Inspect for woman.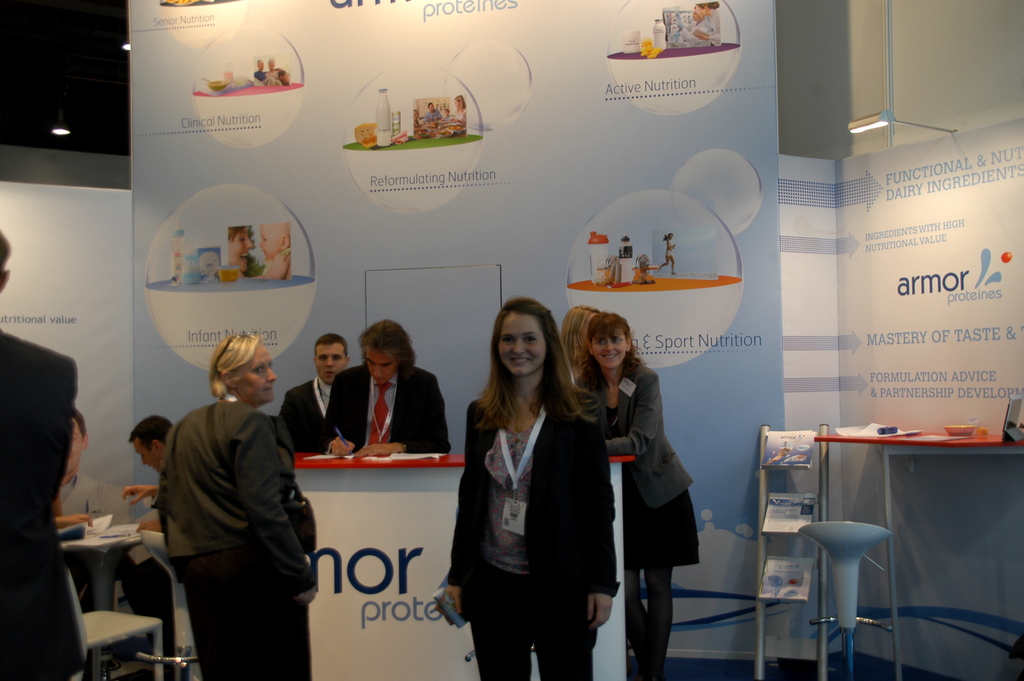
Inspection: Rect(160, 334, 315, 680).
